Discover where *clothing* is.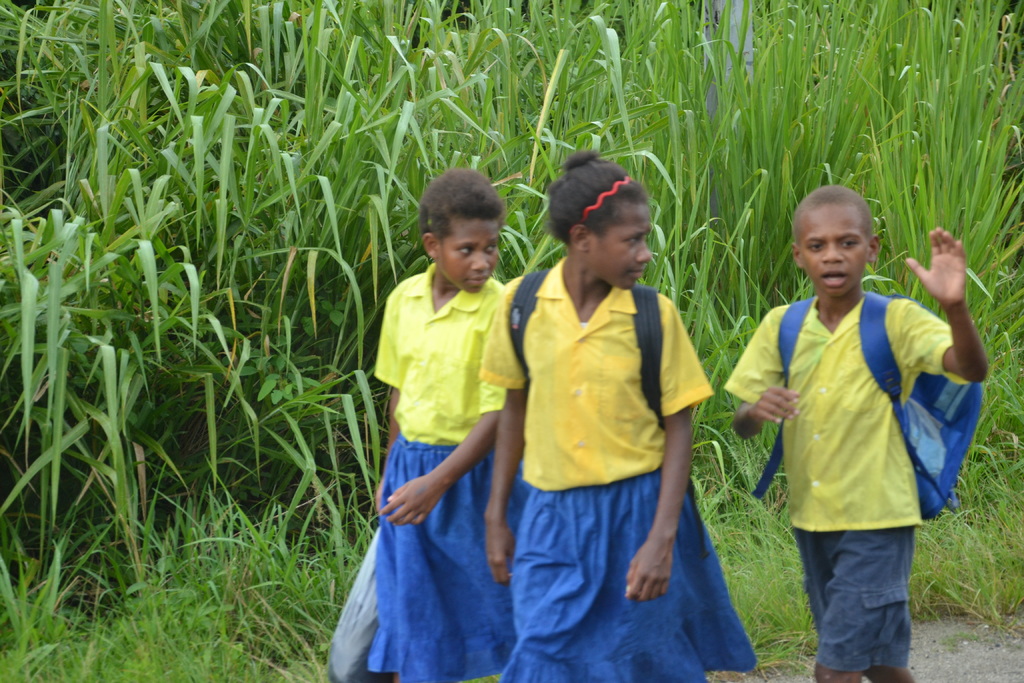
Discovered at region(716, 295, 979, 672).
